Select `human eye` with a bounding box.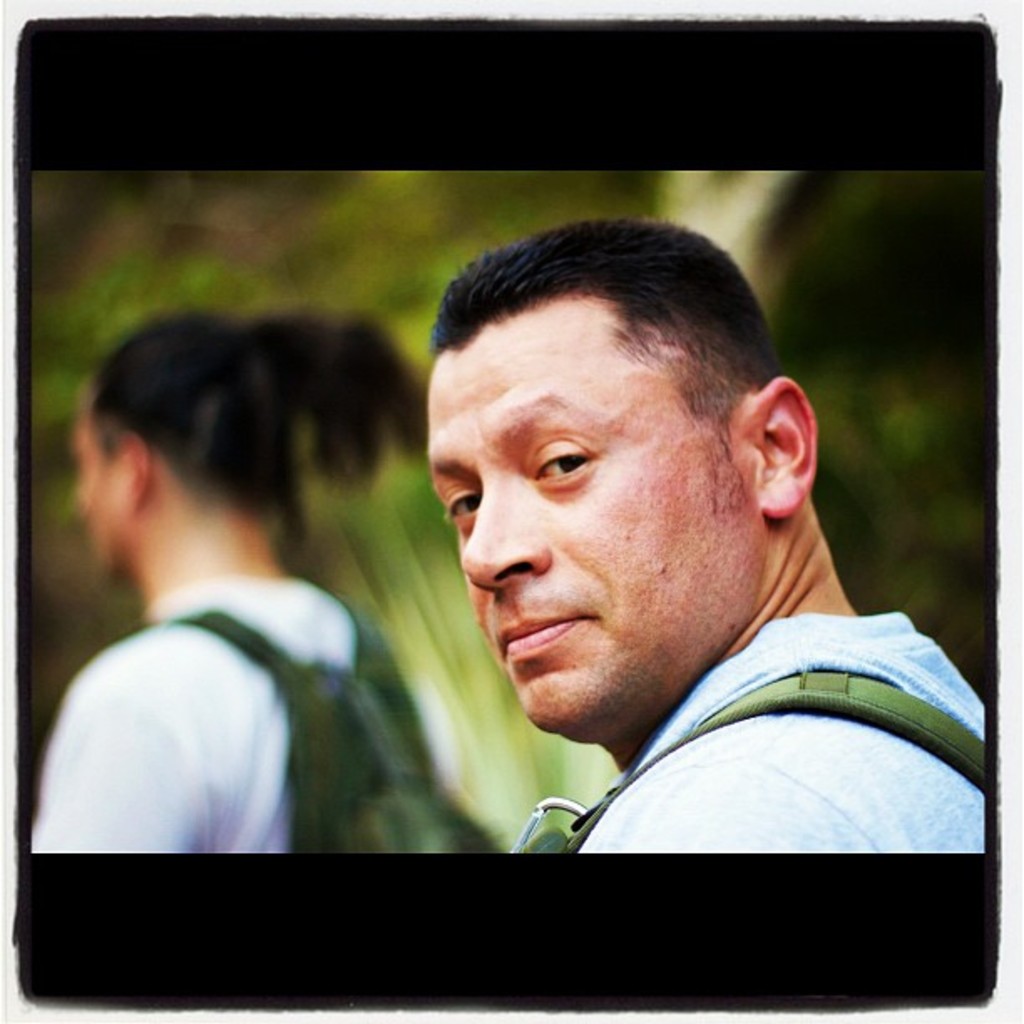
(442,479,480,532).
